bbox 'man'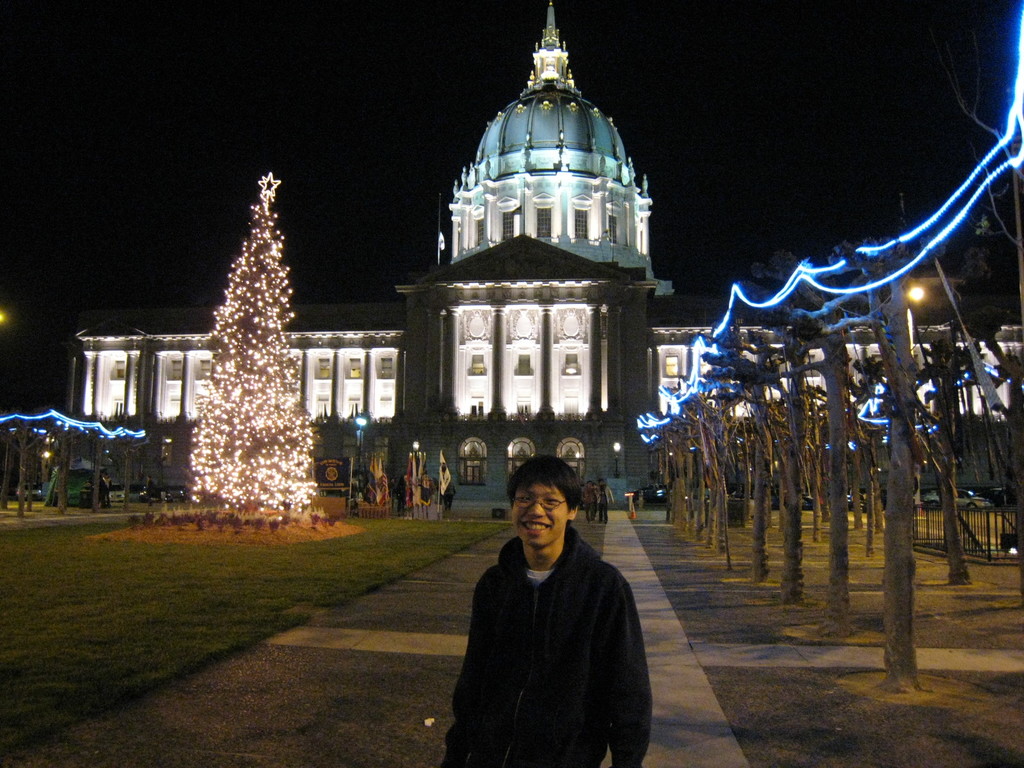
left=593, top=474, right=624, bottom=529
